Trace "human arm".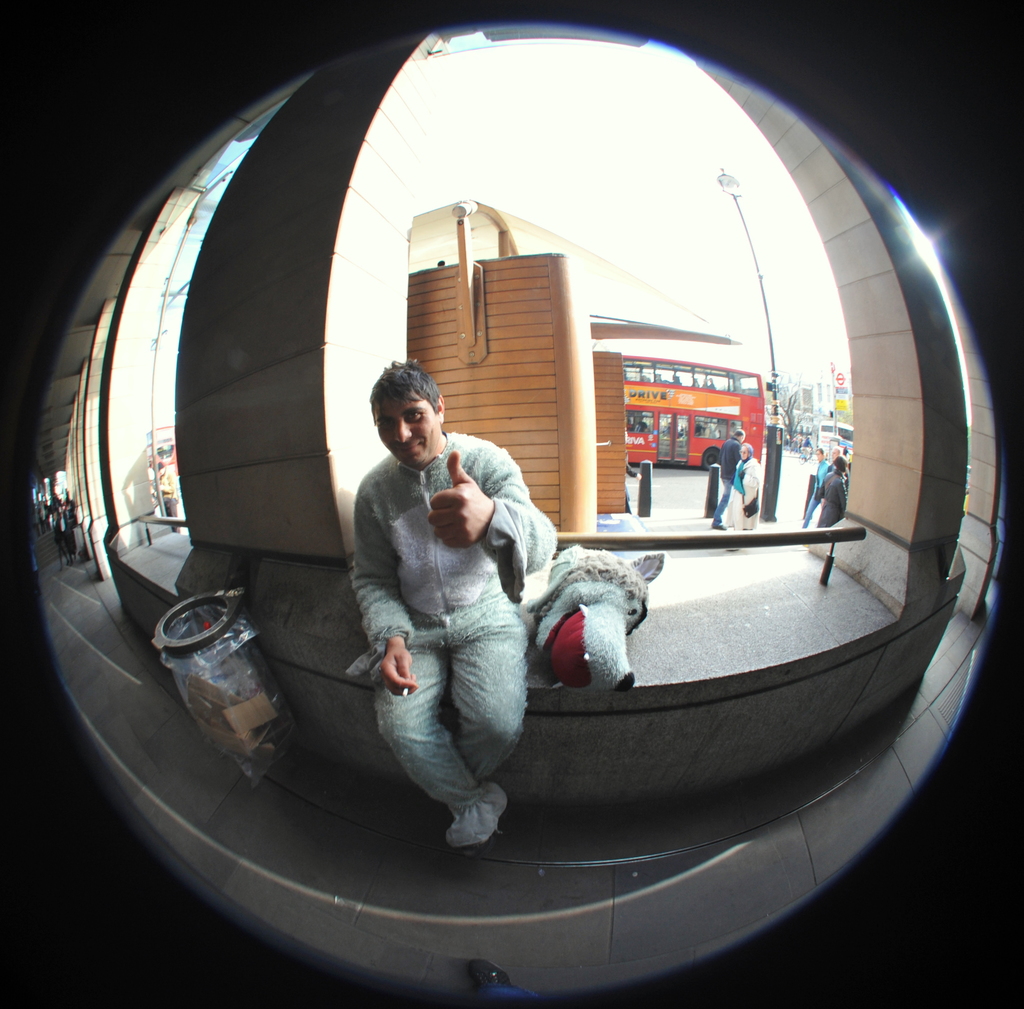
Traced to detection(427, 451, 557, 575).
